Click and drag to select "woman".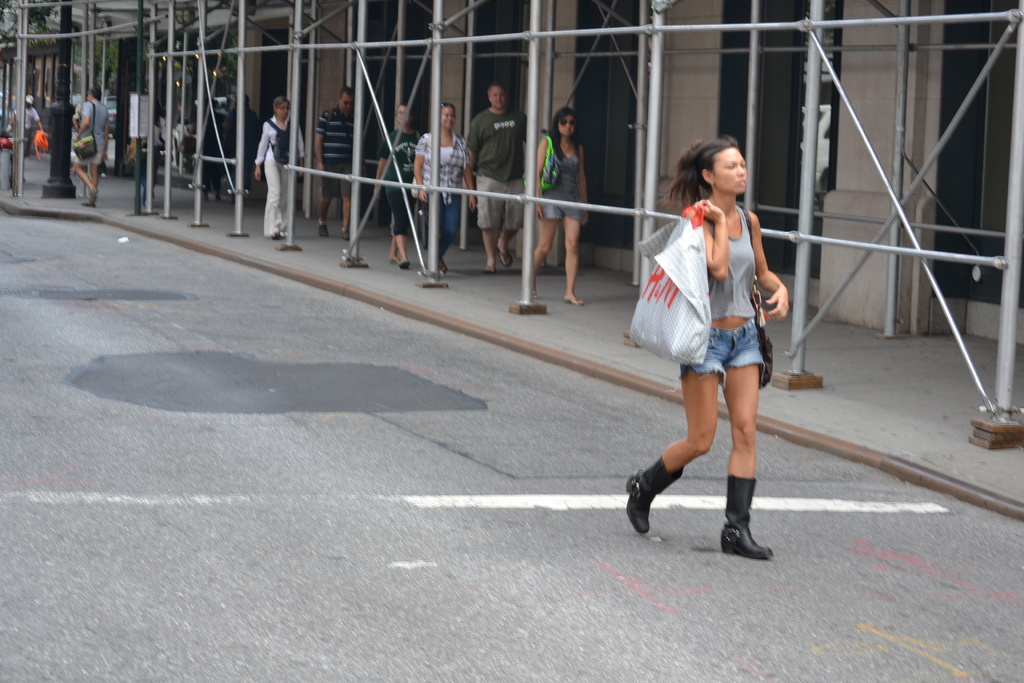
Selection: x1=604, y1=128, x2=784, y2=563.
